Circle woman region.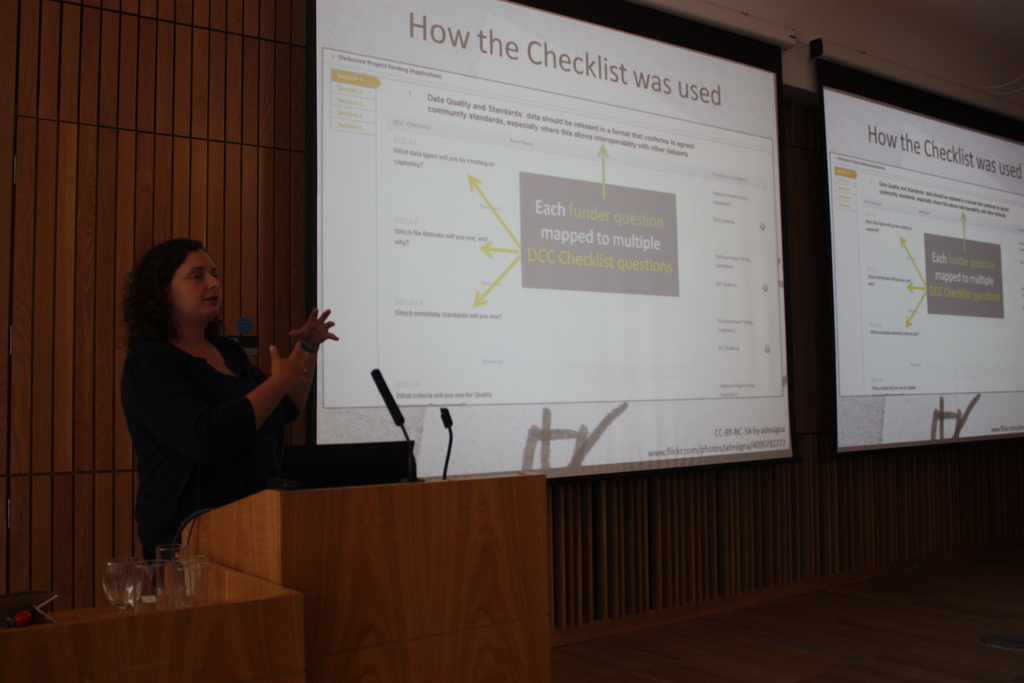
Region: x1=107, y1=224, x2=323, y2=584.
